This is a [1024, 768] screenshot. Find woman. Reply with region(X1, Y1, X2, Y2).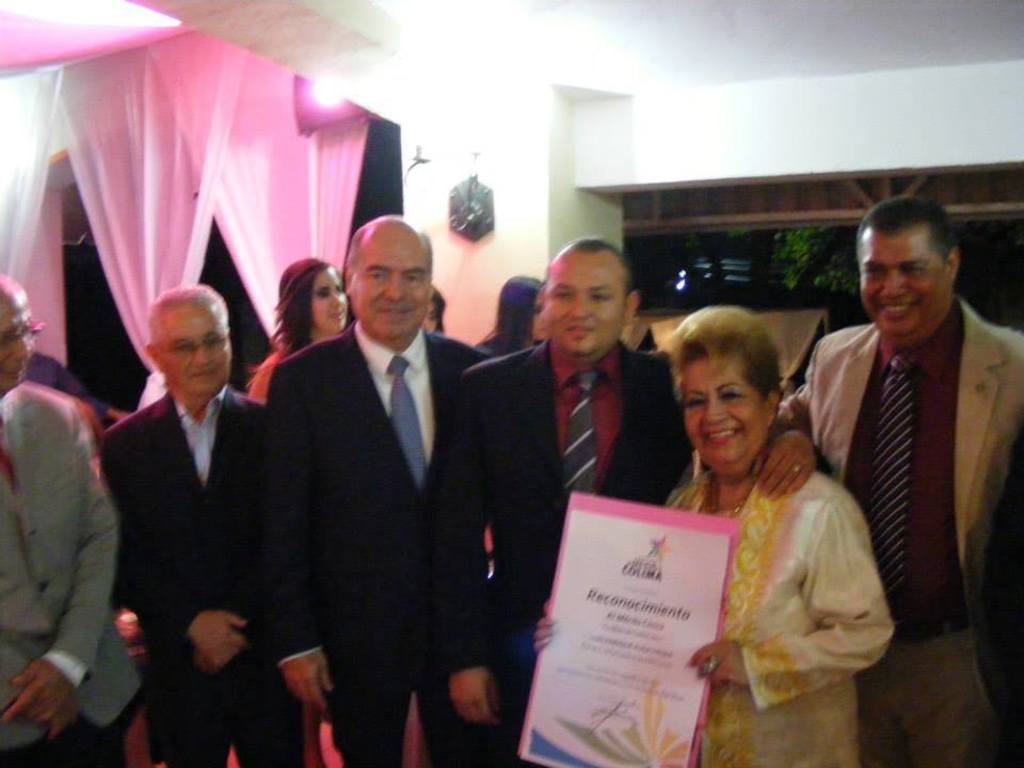
region(471, 276, 547, 361).
